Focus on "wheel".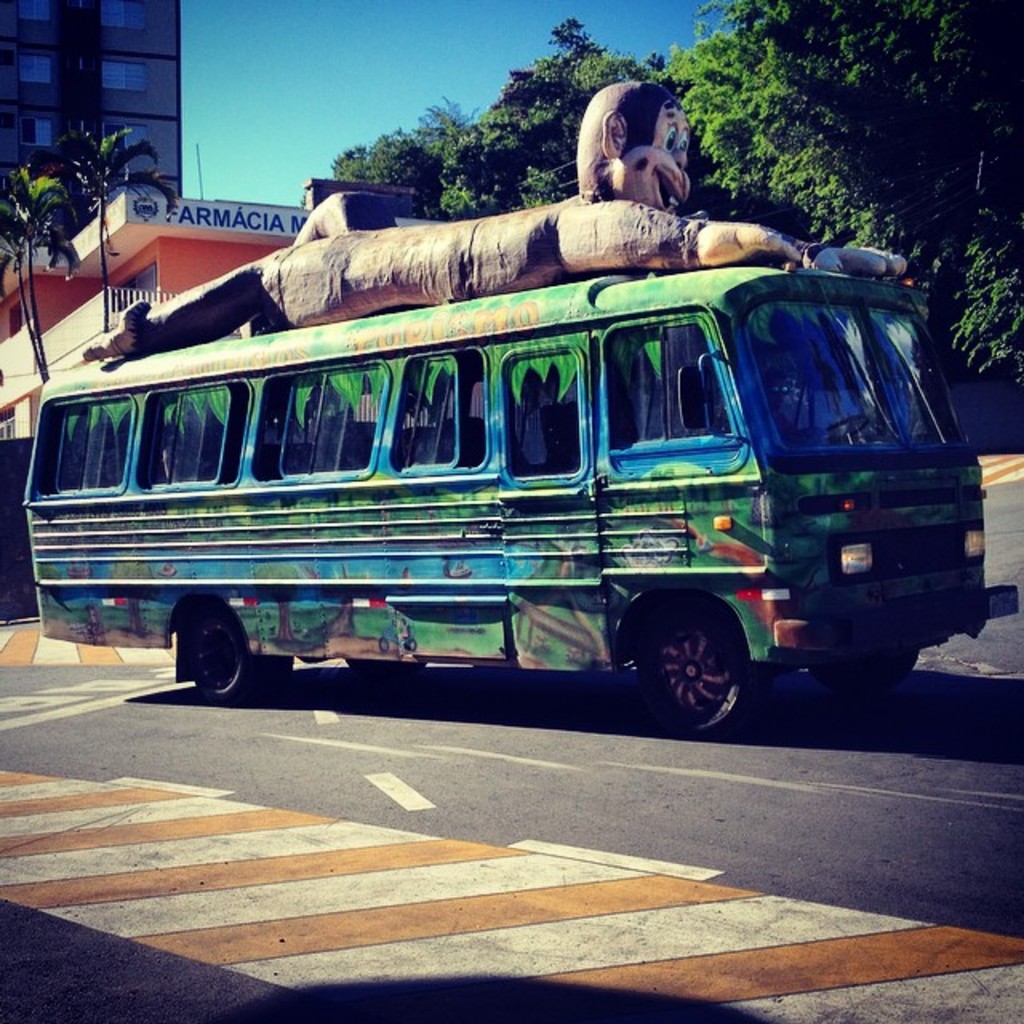
Focused at box=[827, 418, 866, 437].
